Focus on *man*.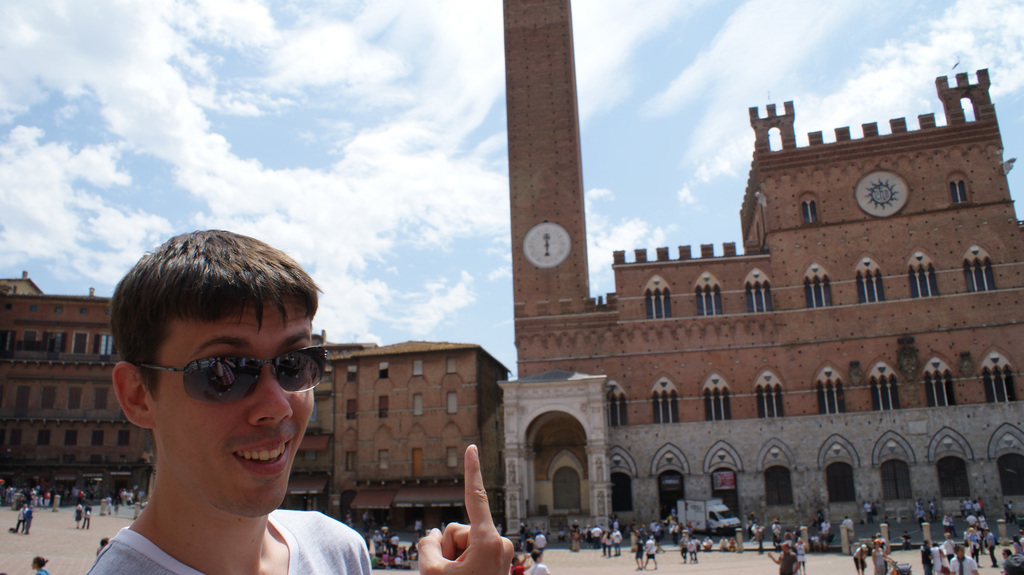
Focused at bbox=(668, 521, 680, 546).
